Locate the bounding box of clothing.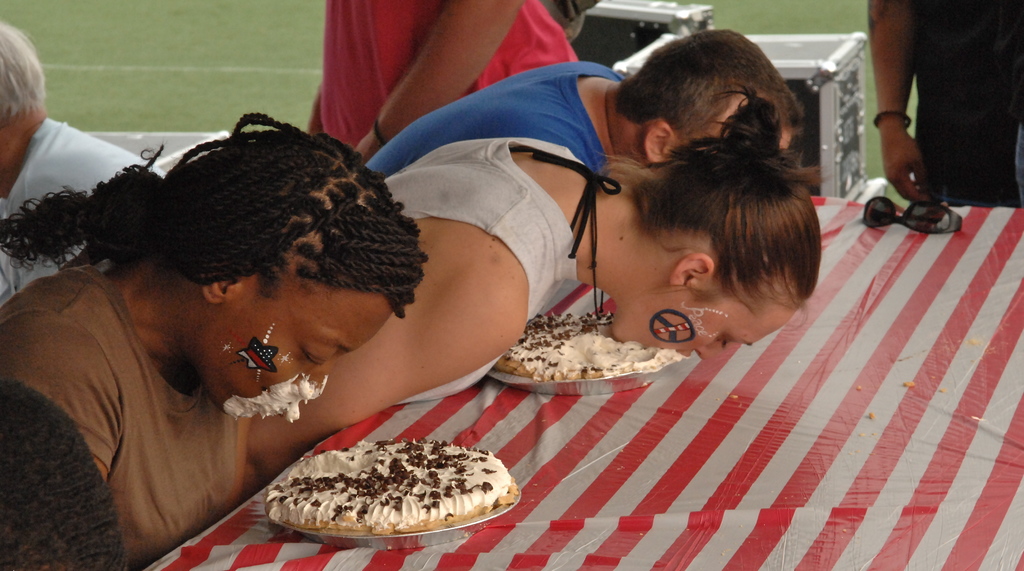
Bounding box: x1=364 y1=58 x2=605 y2=182.
